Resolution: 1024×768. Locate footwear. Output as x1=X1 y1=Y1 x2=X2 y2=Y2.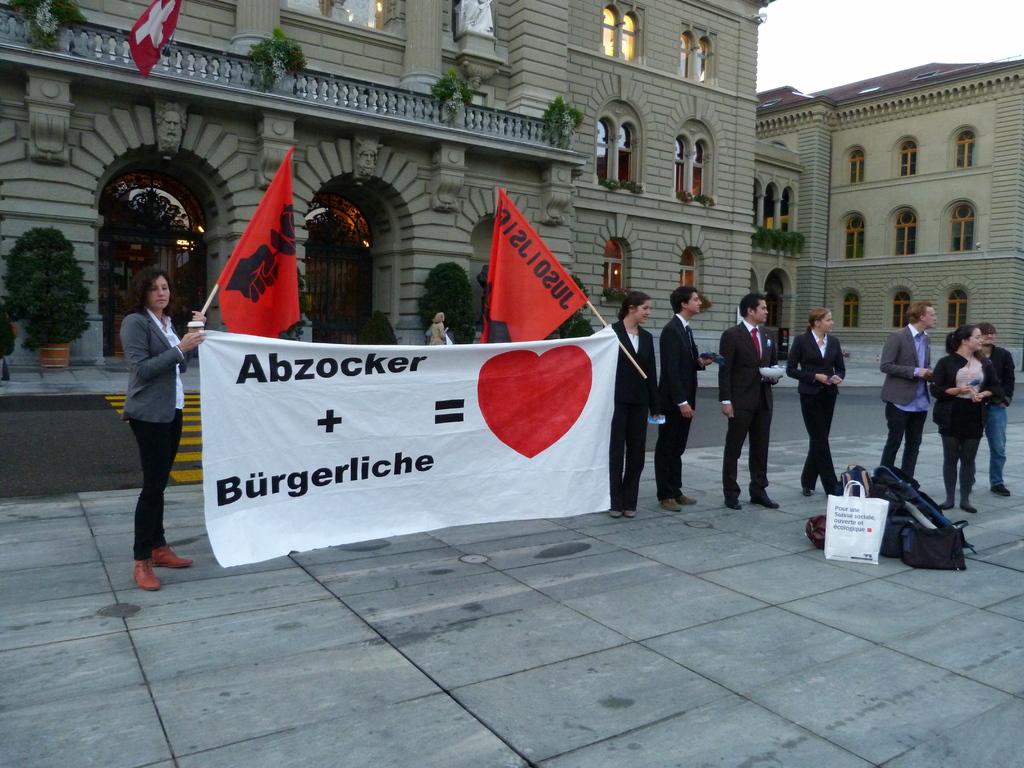
x1=131 y1=557 x2=161 y2=590.
